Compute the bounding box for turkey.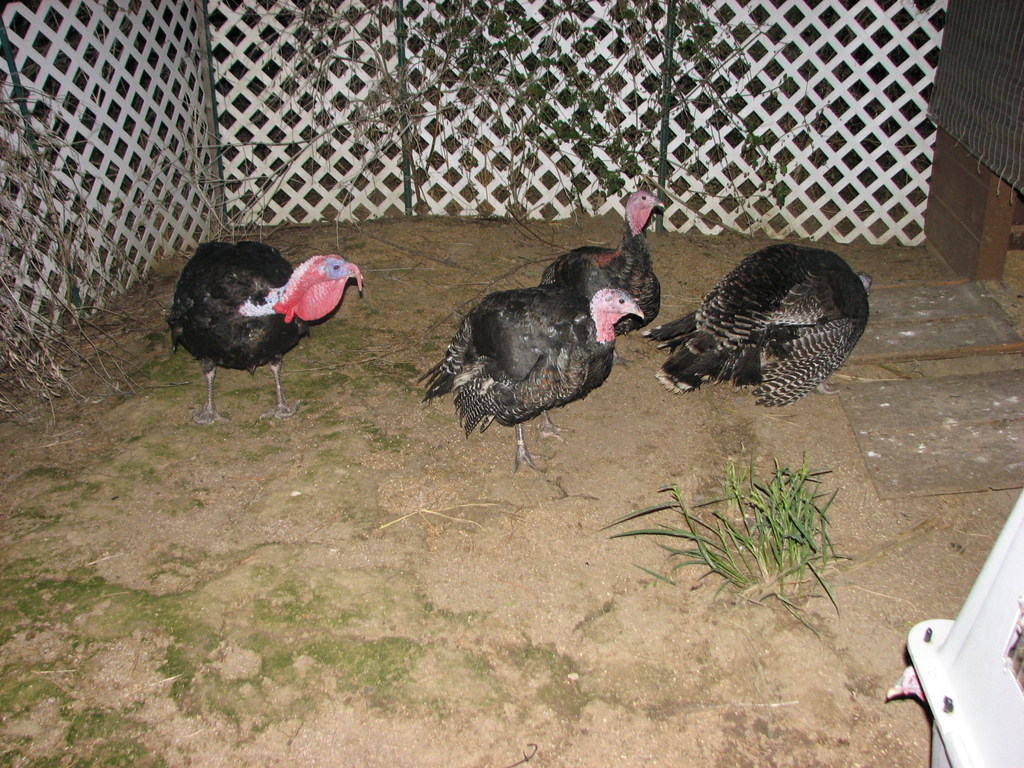
645:243:877:410.
